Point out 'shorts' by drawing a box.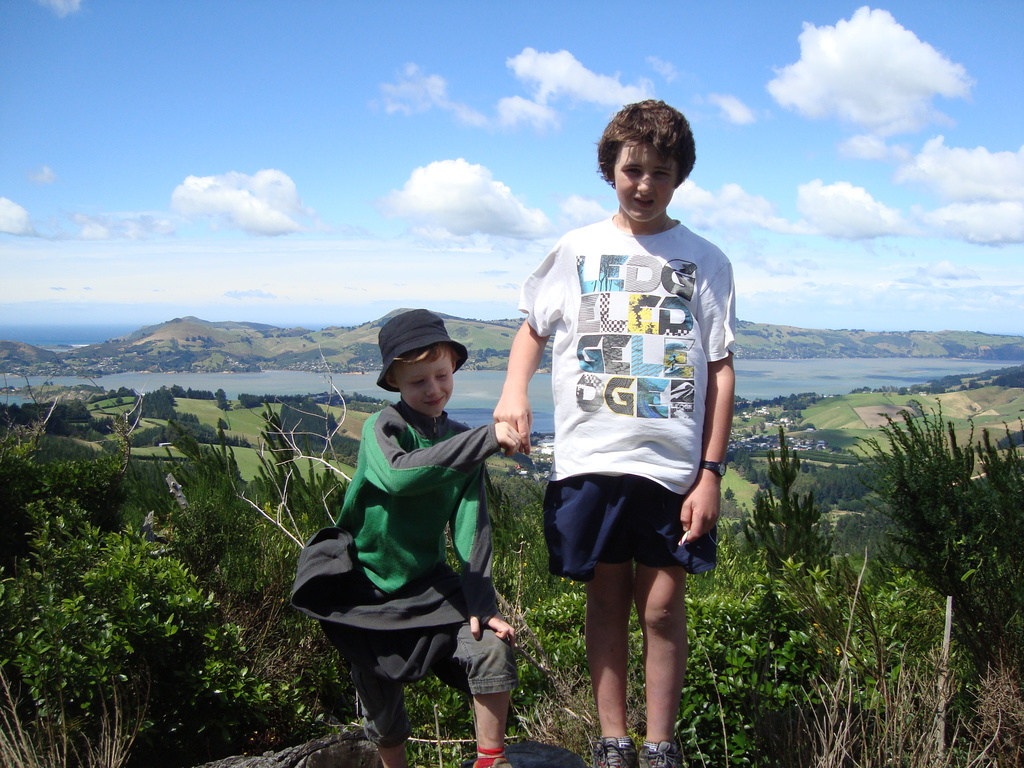
bbox(540, 483, 724, 595).
